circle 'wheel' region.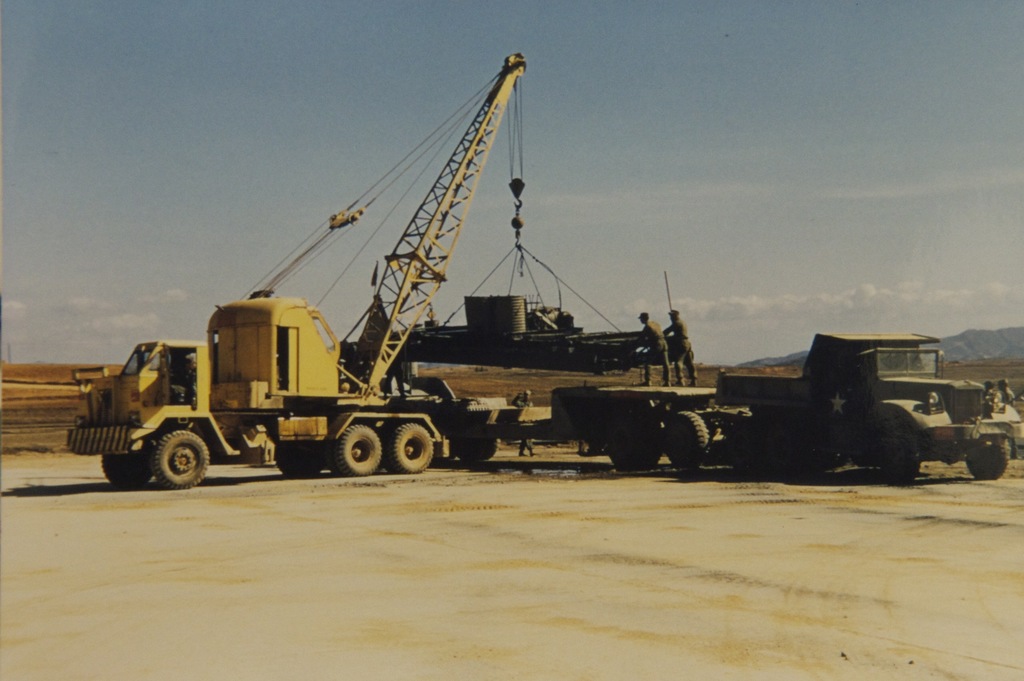
Region: box=[330, 415, 386, 476].
